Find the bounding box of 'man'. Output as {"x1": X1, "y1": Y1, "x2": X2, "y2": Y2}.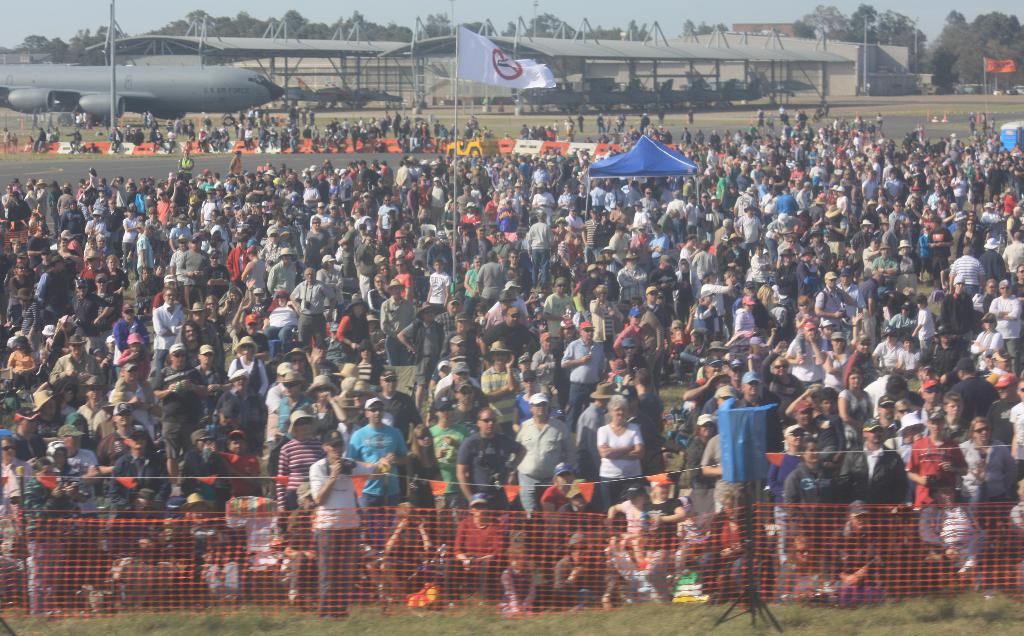
{"x1": 542, "y1": 277, "x2": 572, "y2": 349}.
